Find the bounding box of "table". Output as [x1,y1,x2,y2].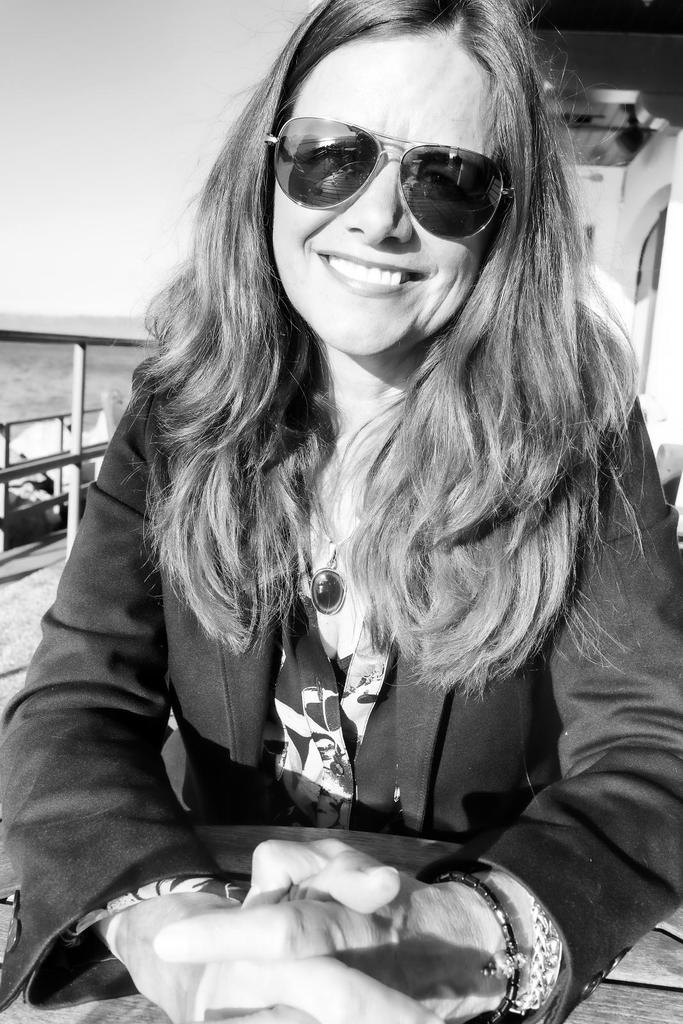
[0,802,682,1023].
